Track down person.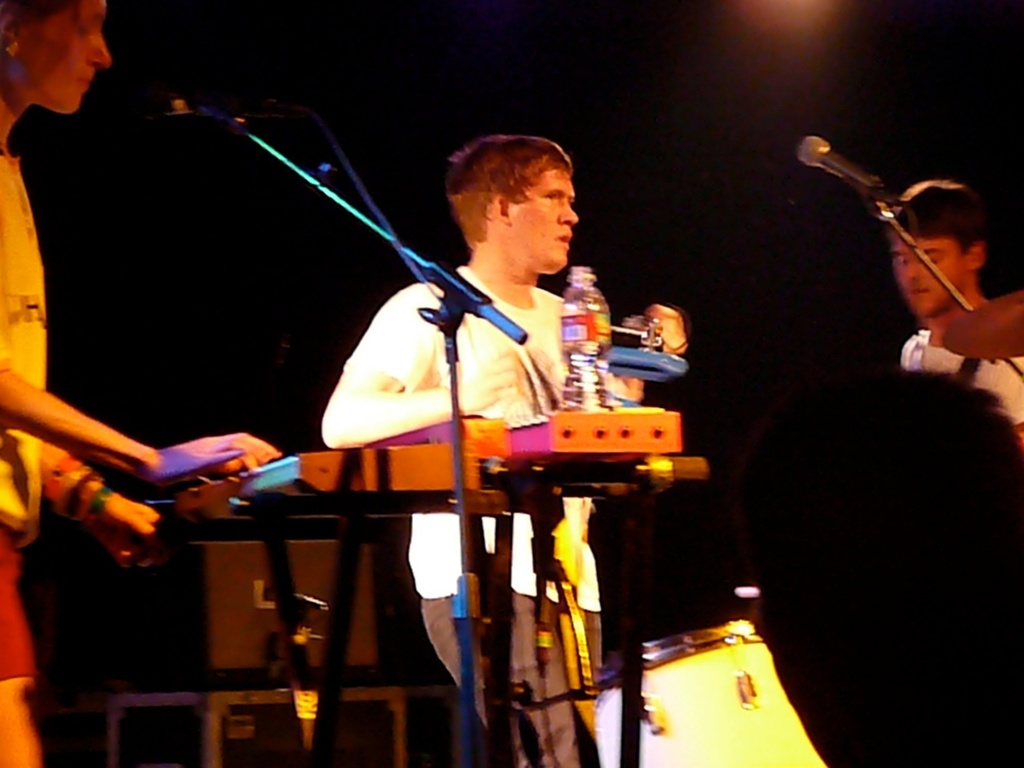
Tracked to 901, 170, 1023, 458.
